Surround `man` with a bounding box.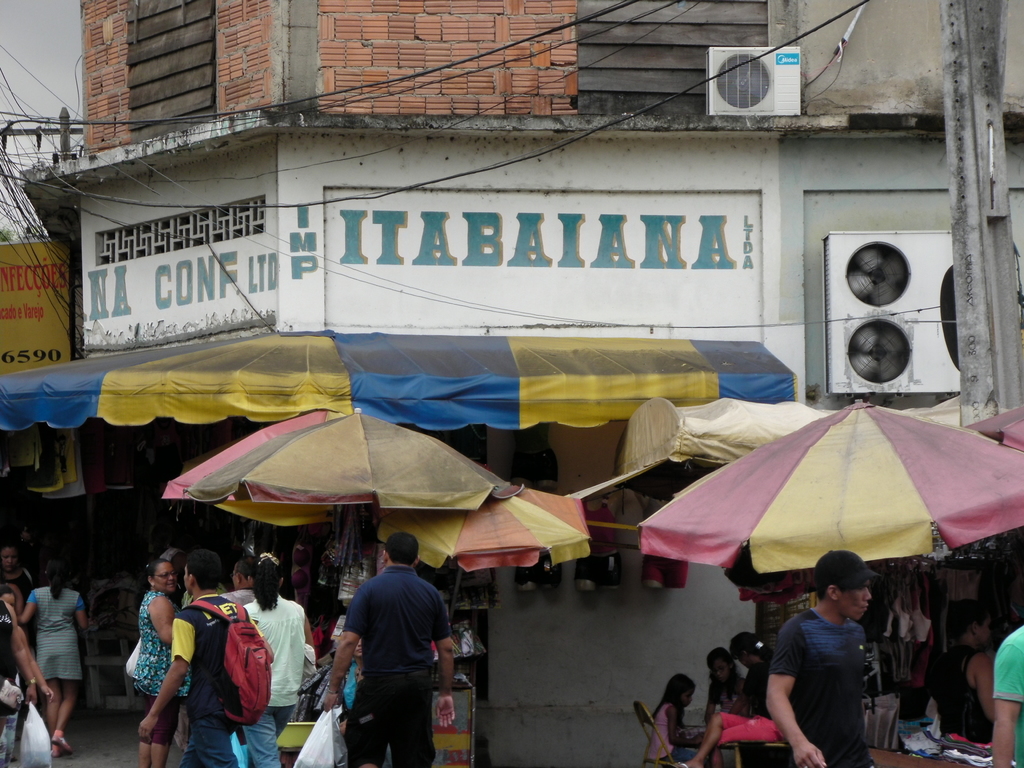
<box>326,537,451,767</box>.
